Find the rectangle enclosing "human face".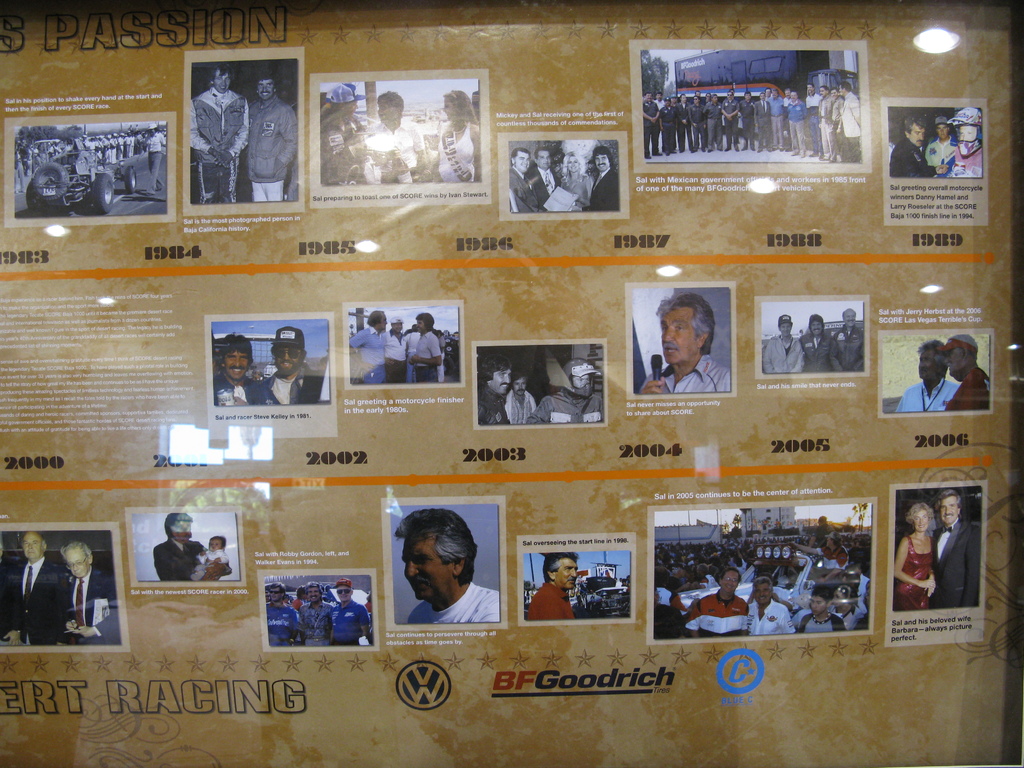
825:535:832:547.
